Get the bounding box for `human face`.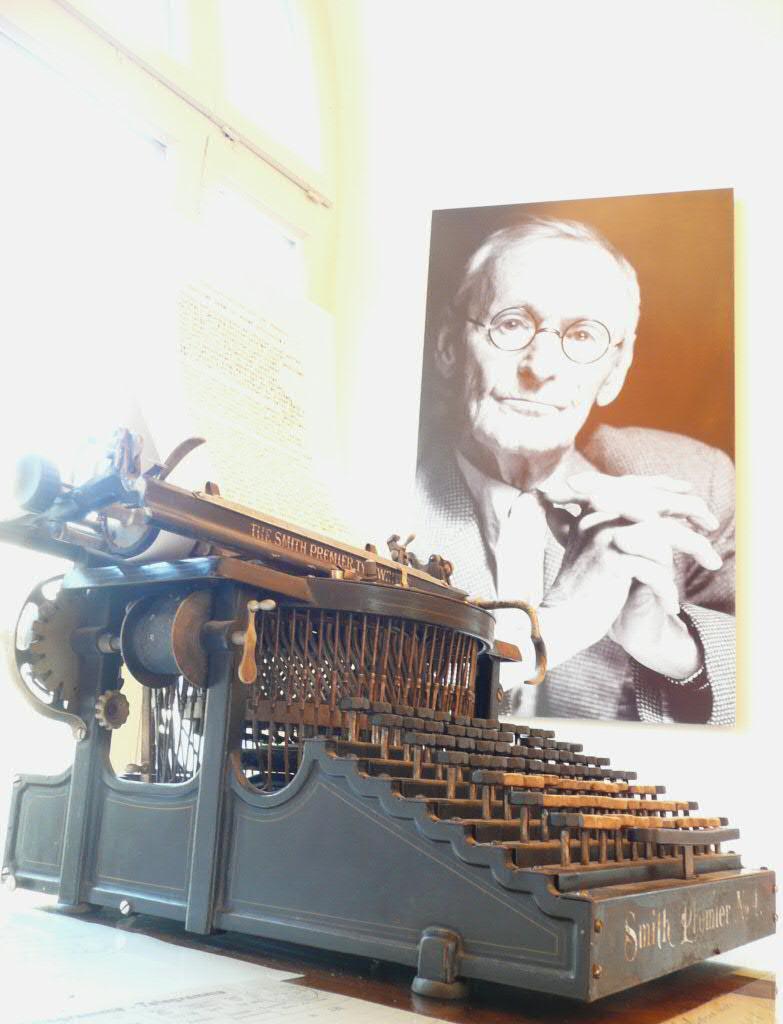
455 251 620 453.
